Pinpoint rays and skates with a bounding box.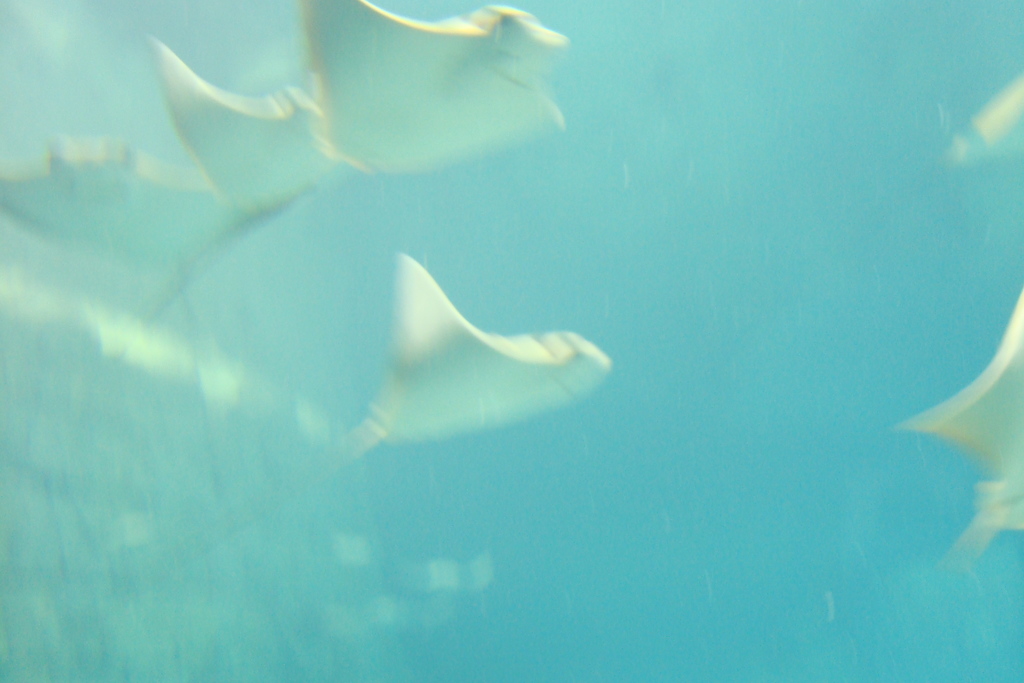
<box>148,40,345,245</box>.
